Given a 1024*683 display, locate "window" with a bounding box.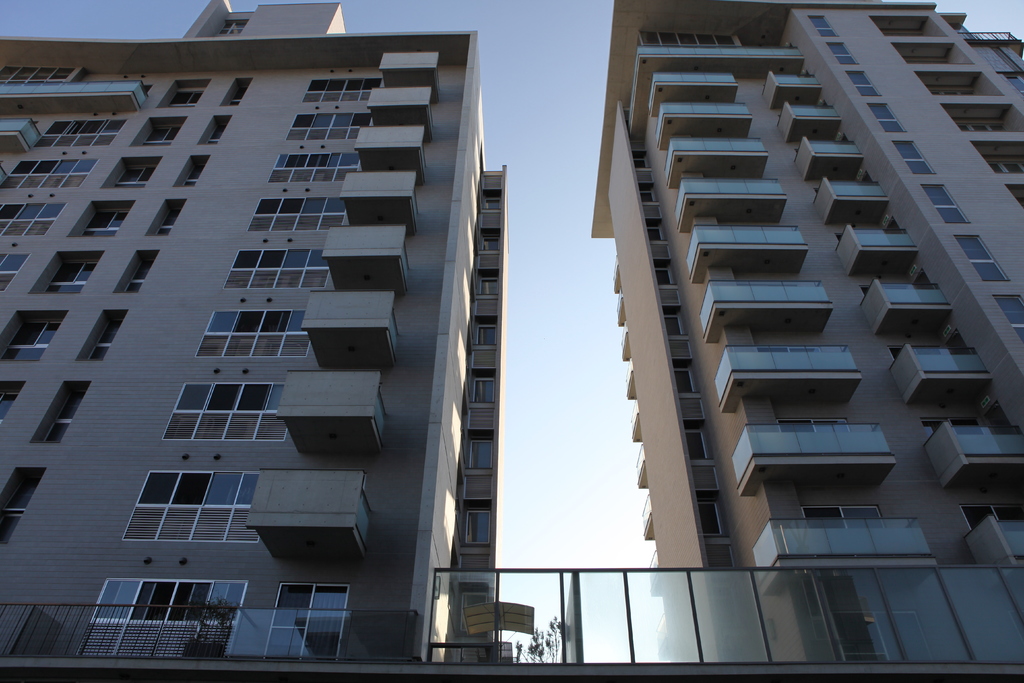
Located: bbox=[160, 383, 286, 443].
